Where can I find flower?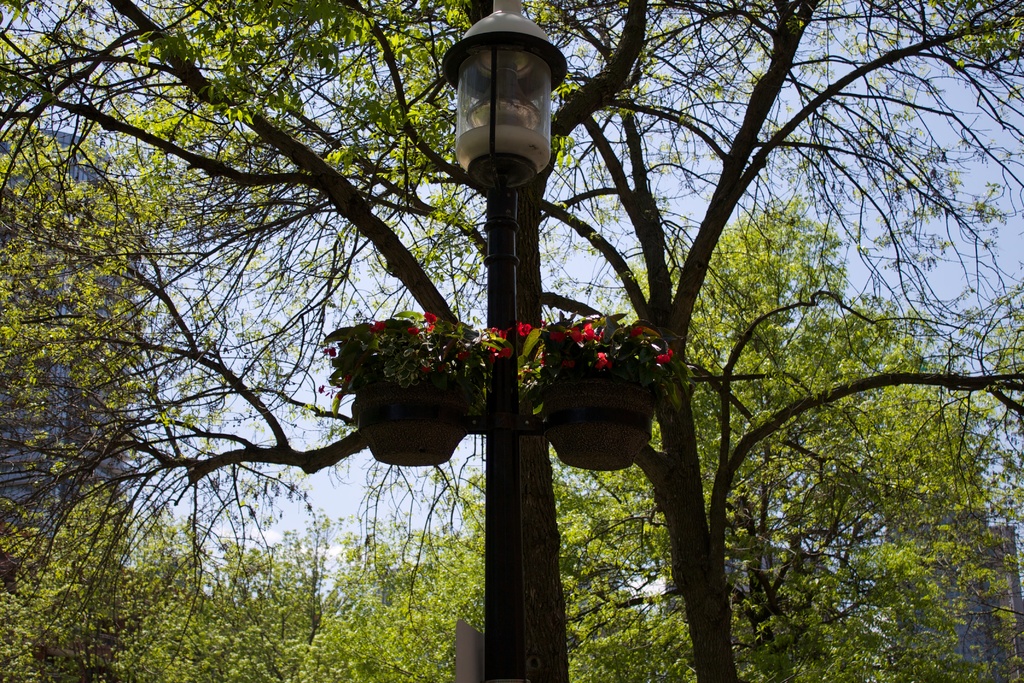
You can find it at (598,354,610,371).
